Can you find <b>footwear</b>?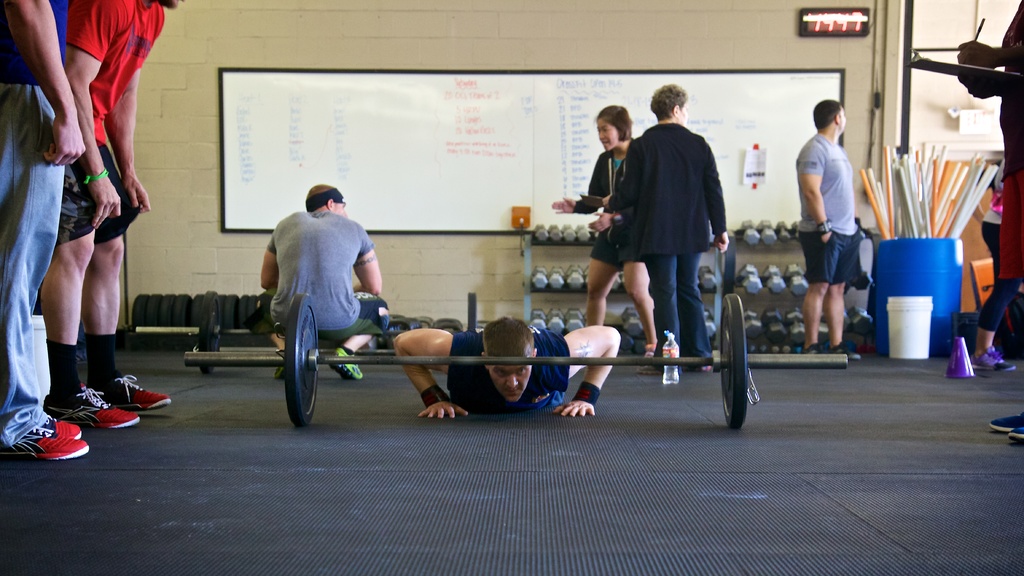
Yes, bounding box: crop(1010, 420, 1023, 449).
